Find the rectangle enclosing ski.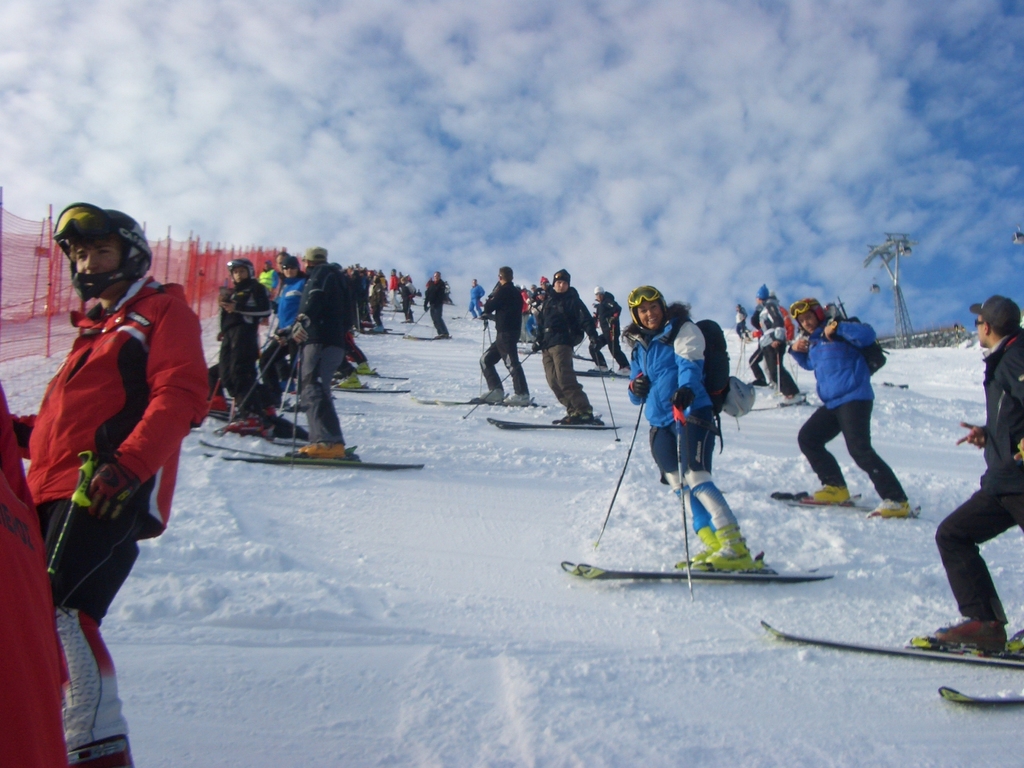
bbox(419, 399, 540, 404).
